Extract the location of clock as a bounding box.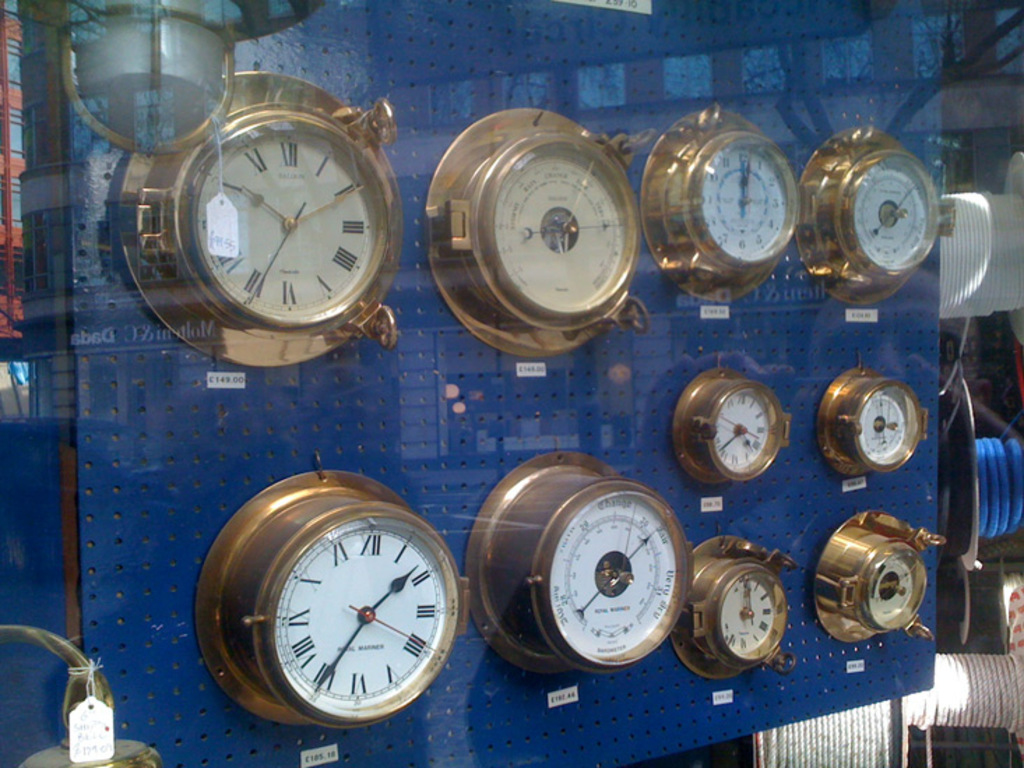
672 533 799 684.
